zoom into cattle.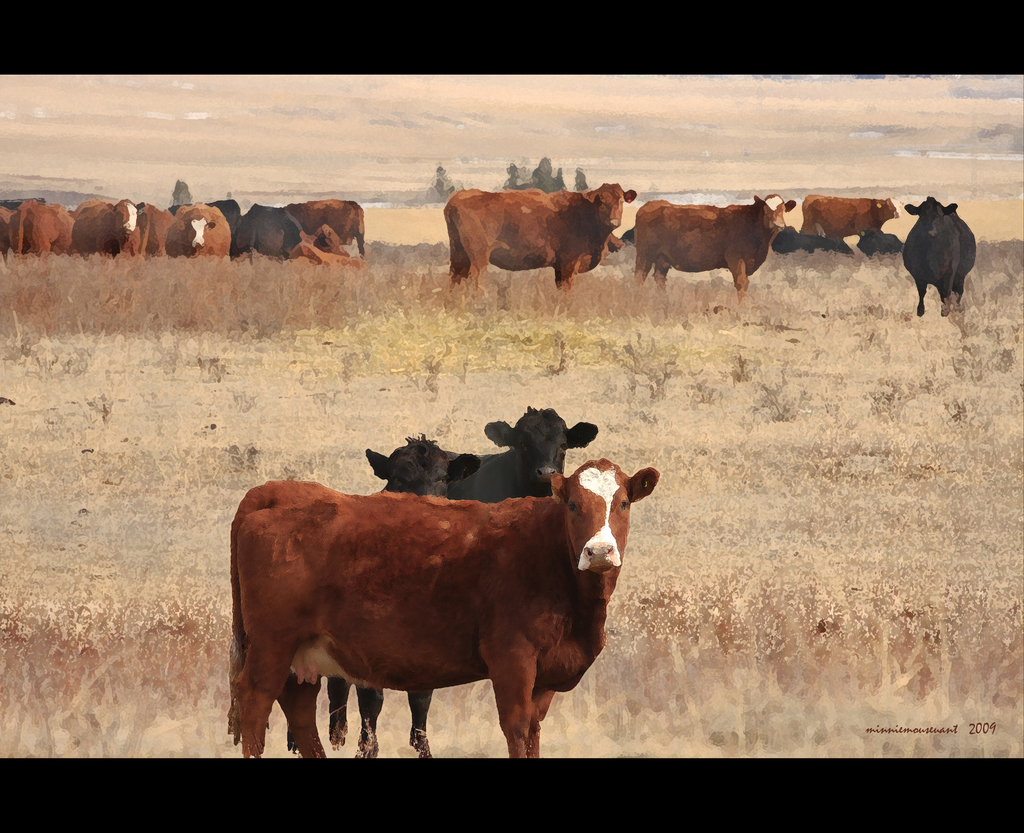
Zoom target: box(849, 229, 904, 257).
